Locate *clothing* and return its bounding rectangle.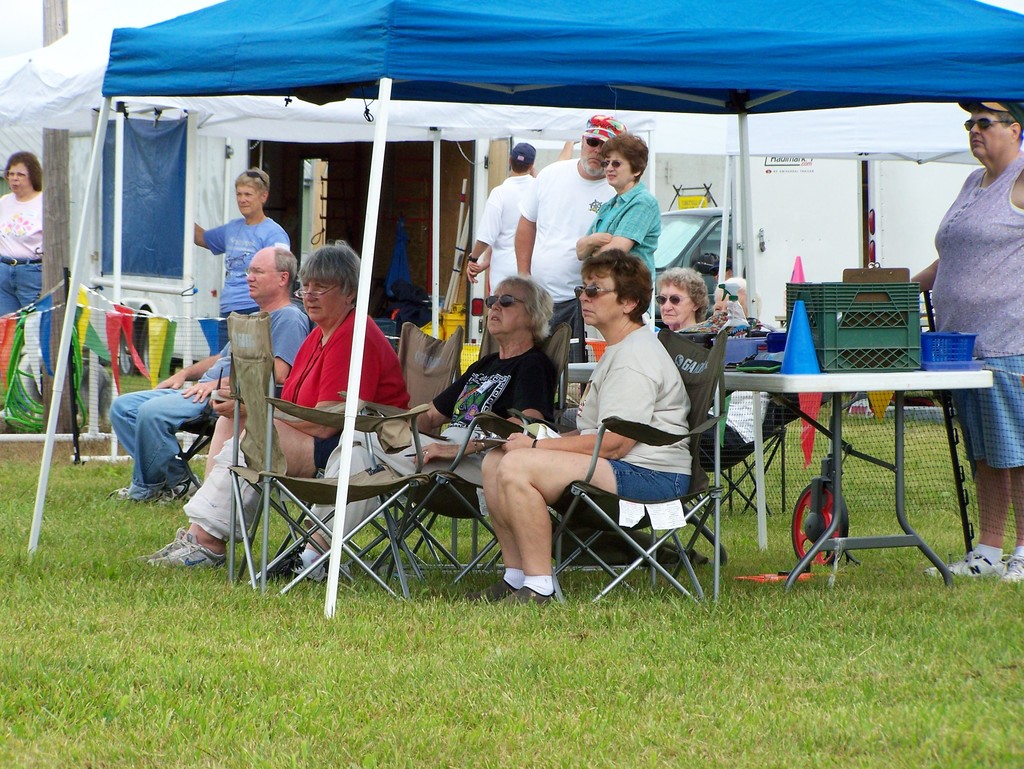
pyautogui.locateOnScreen(523, 155, 610, 310).
